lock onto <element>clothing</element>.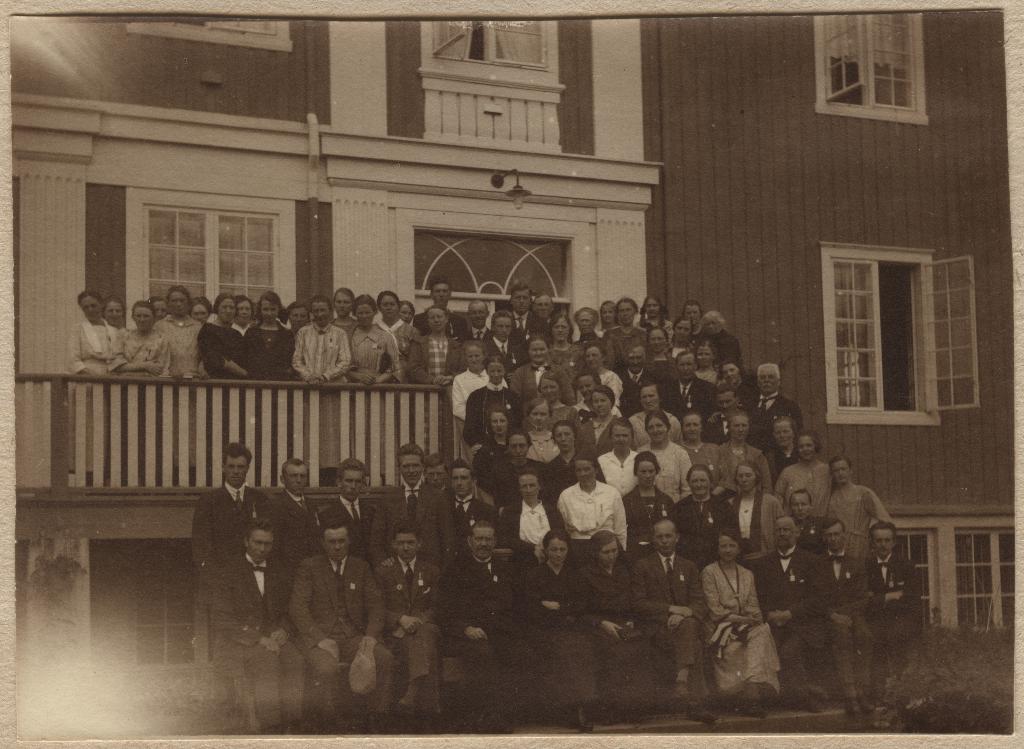
Locked: <region>664, 380, 719, 418</region>.
